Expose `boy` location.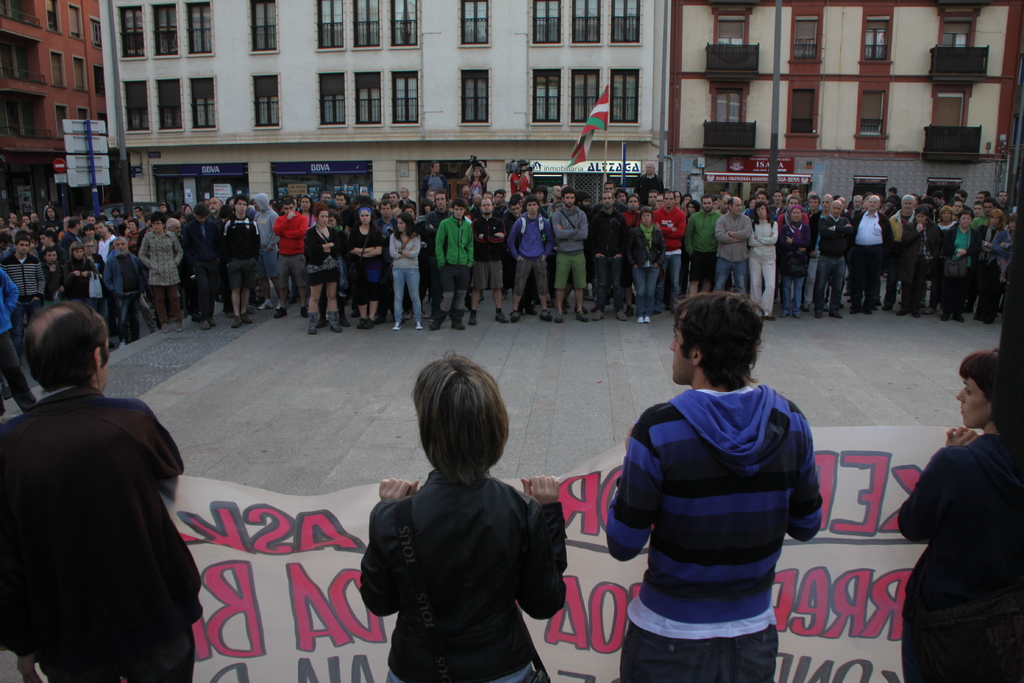
Exposed at box(685, 197, 723, 300).
